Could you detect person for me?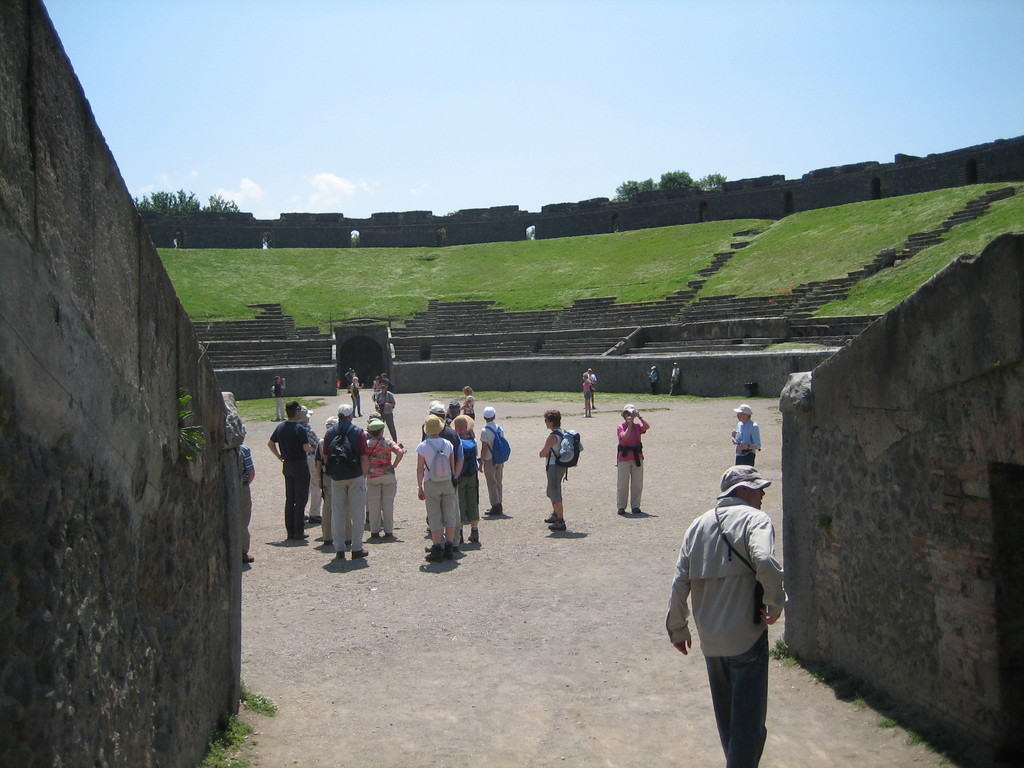
Detection result: box=[323, 413, 355, 546].
